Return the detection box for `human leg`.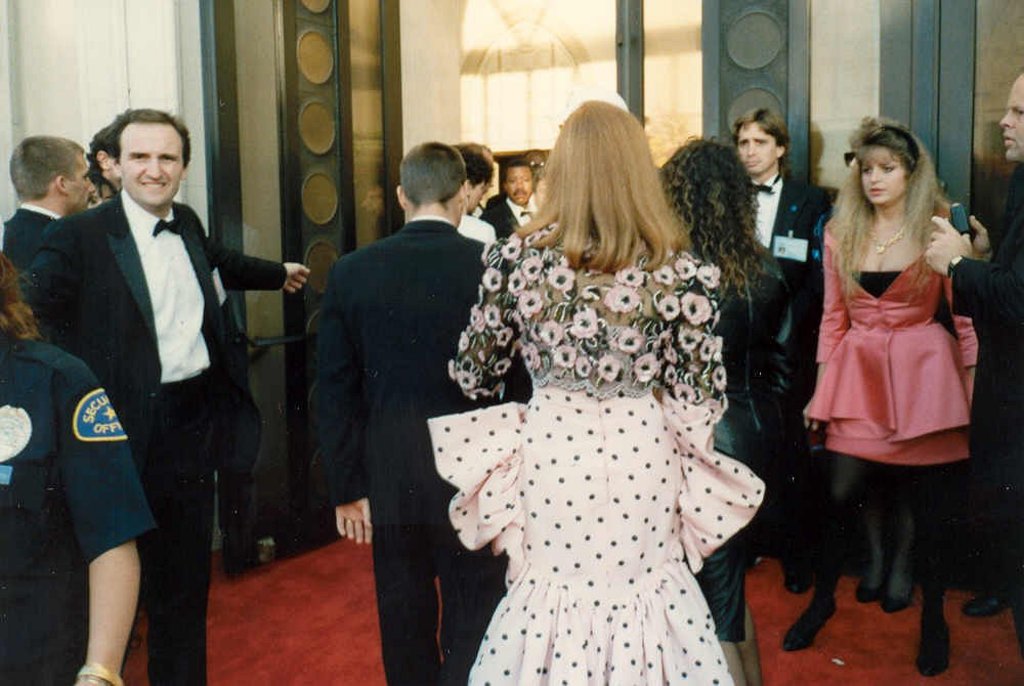
l=883, t=481, r=918, b=610.
